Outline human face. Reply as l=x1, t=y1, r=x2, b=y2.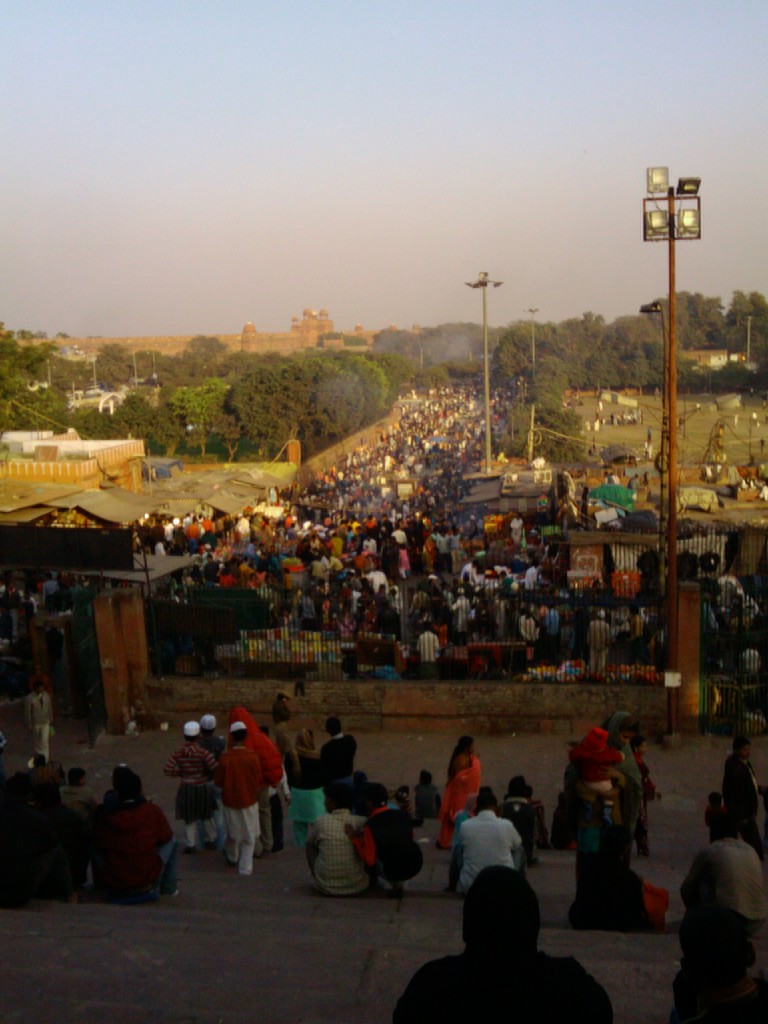
l=639, t=744, r=646, b=756.
